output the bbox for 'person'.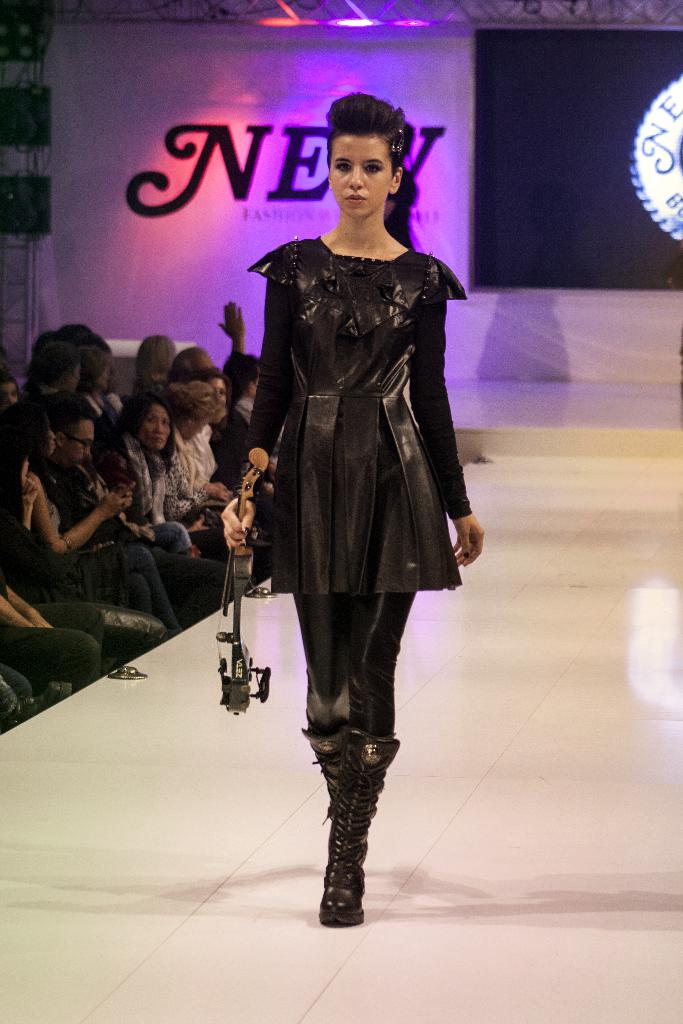
<box>232,138,480,878</box>.
